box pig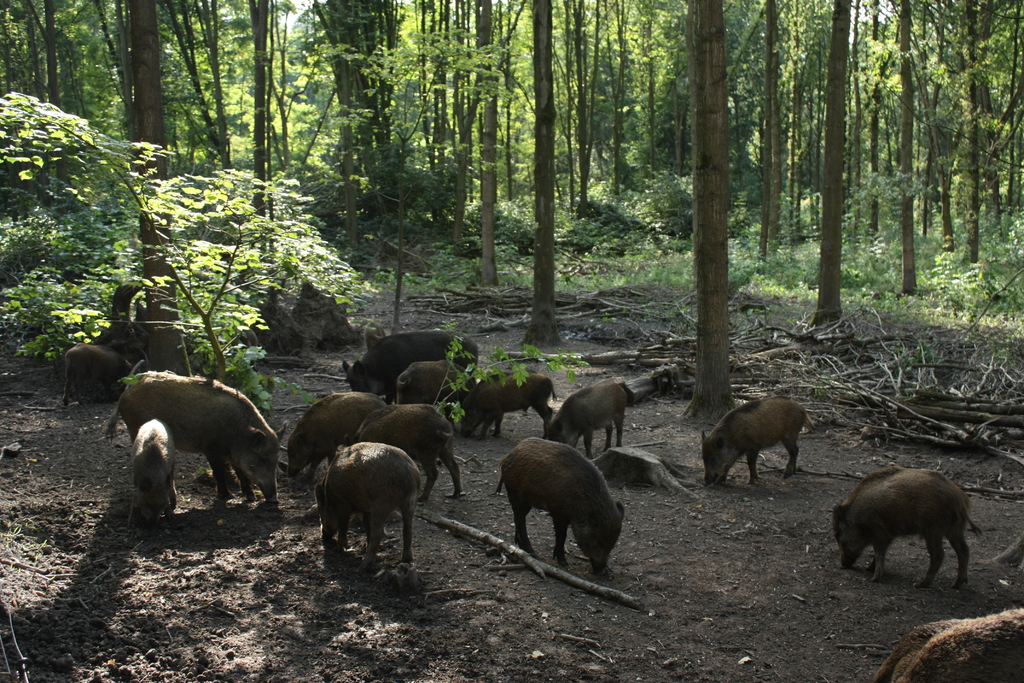
[342, 402, 463, 498]
